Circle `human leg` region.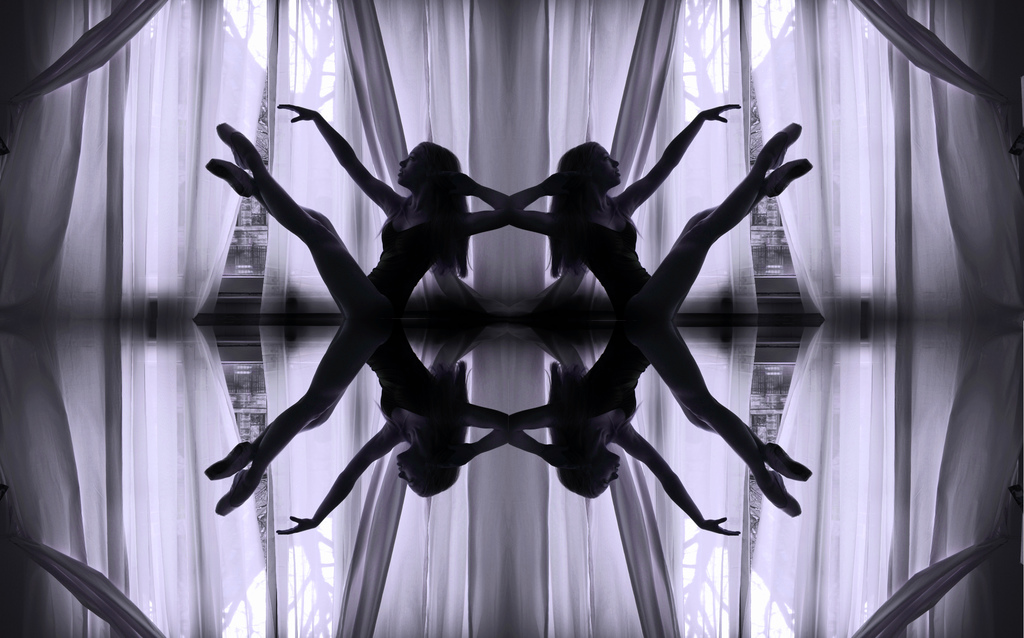
Region: region(653, 121, 817, 300).
